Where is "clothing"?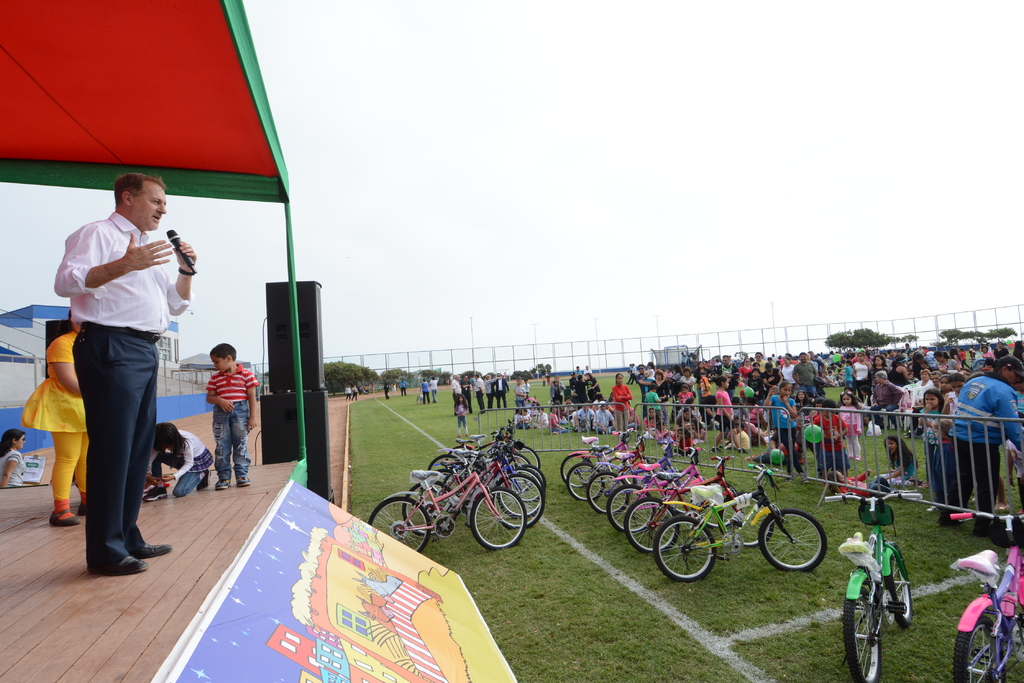
pyautogui.locateOnScreen(51, 209, 188, 570).
